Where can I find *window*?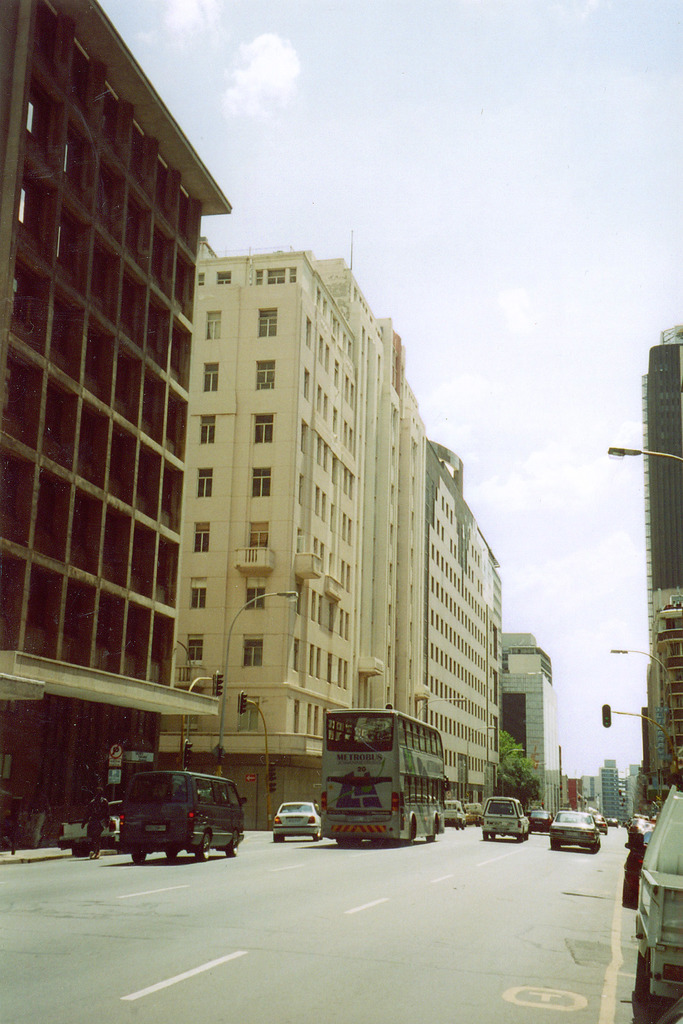
You can find it at <bbox>209, 312, 221, 340</bbox>.
